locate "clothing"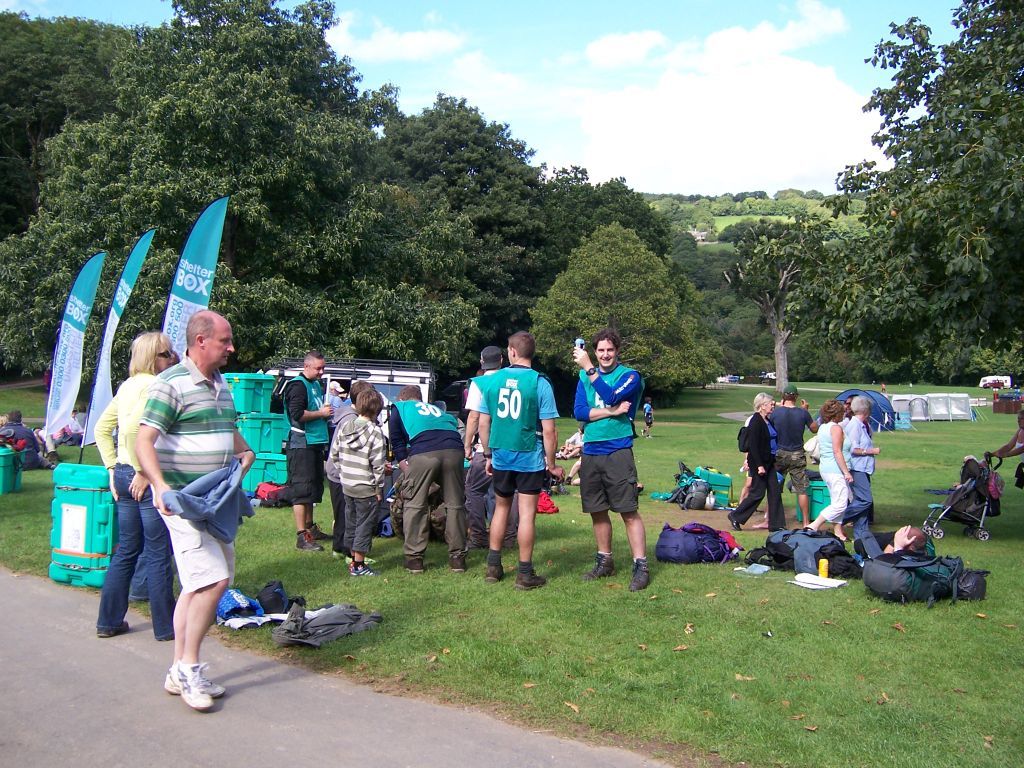
{"left": 258, "top": 367, "right": 320, "bottom": 503}
